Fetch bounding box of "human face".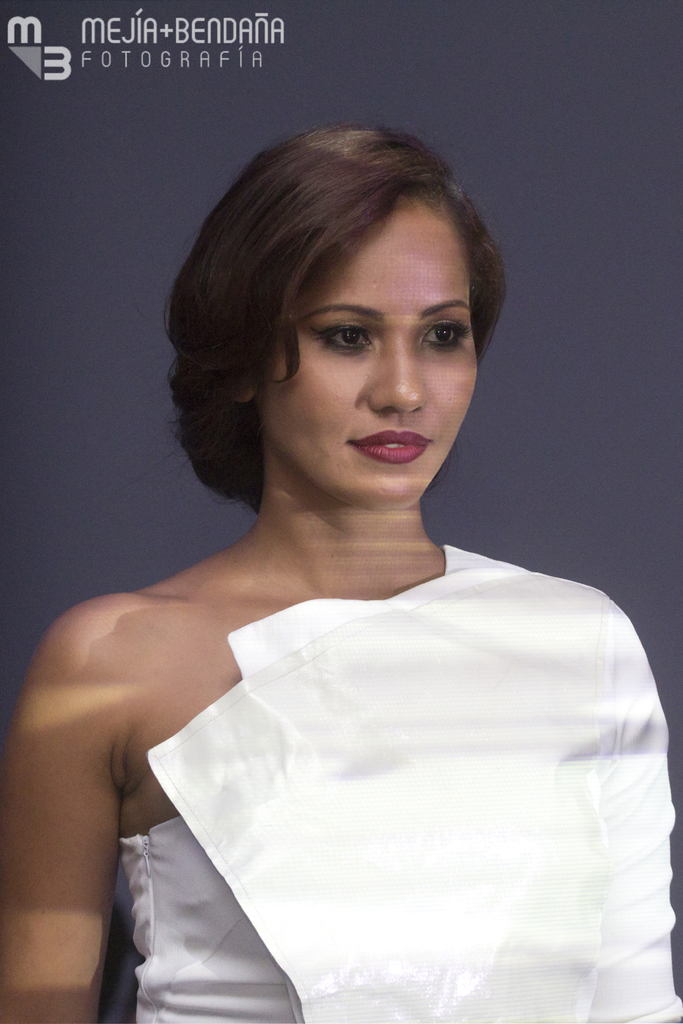
Bbox: x1=253 y1=189 x2=491 y2=500.
